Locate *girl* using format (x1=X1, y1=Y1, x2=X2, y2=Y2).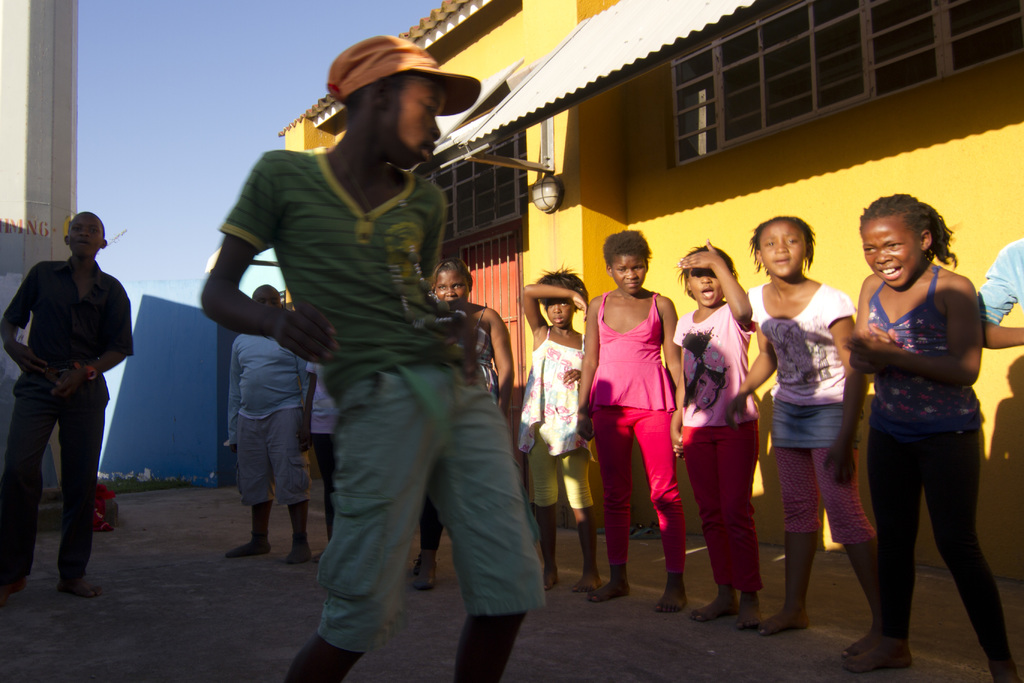
(x1=514, y1=265, x2=602, y2=588).
